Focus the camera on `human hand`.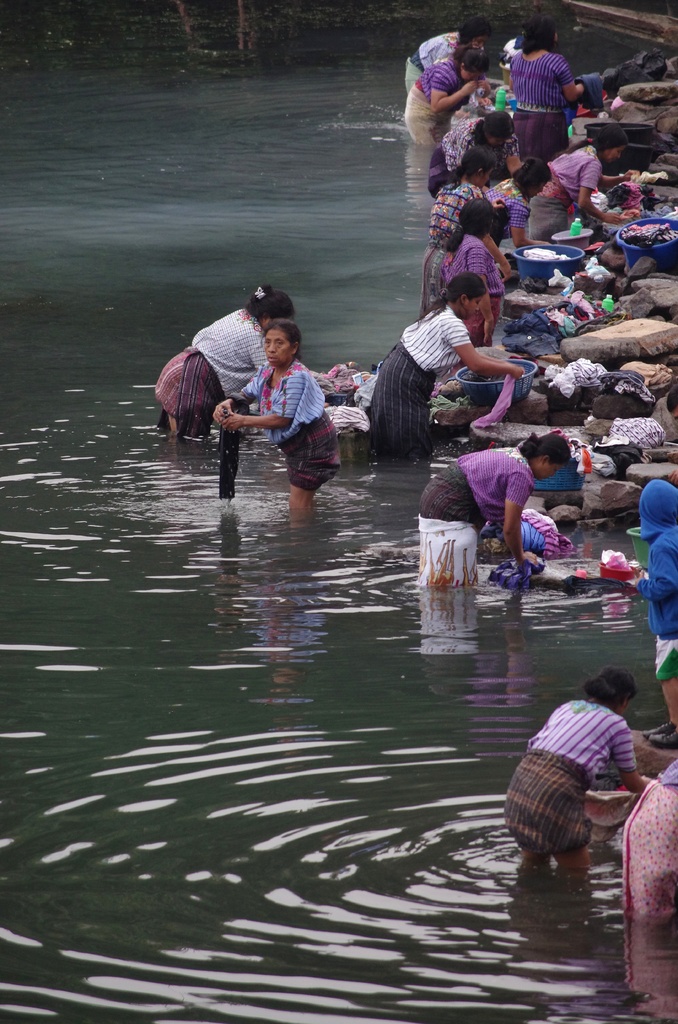
Focus region: 510 362 525 381.
